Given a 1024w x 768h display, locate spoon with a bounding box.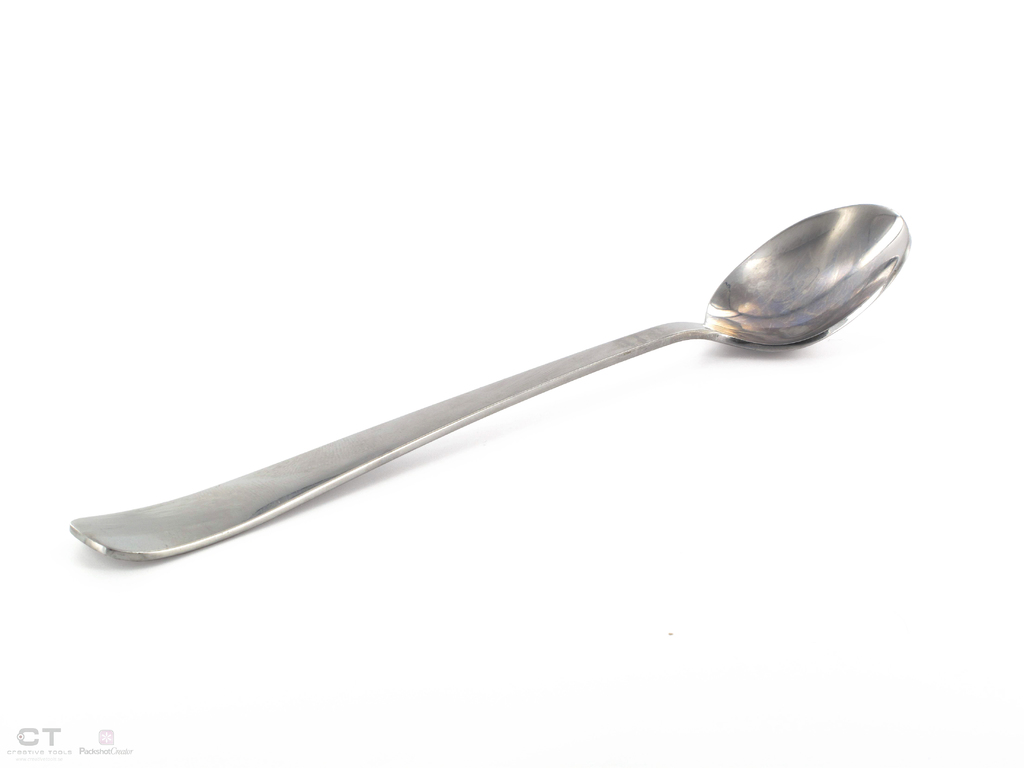
Located: 67,201,910,564.
